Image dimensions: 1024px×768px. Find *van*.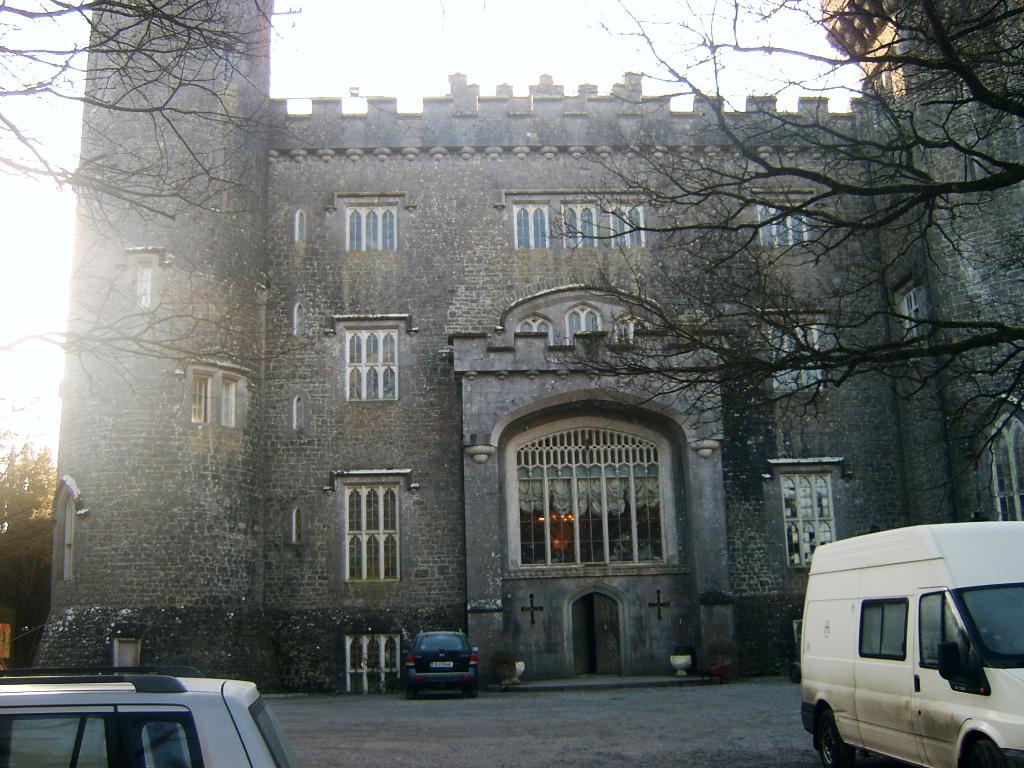
{"x1": 799, "y1": 524, "x2": 1023, "y2": 767}.
